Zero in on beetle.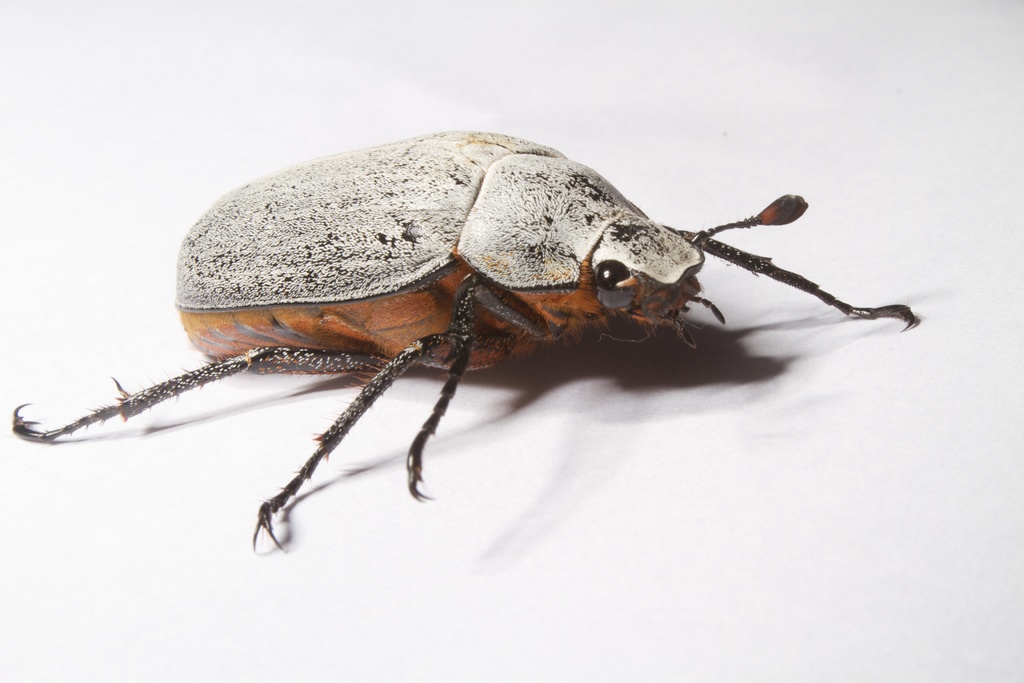
Zeroed in: region(41, 140, 946, 586).
